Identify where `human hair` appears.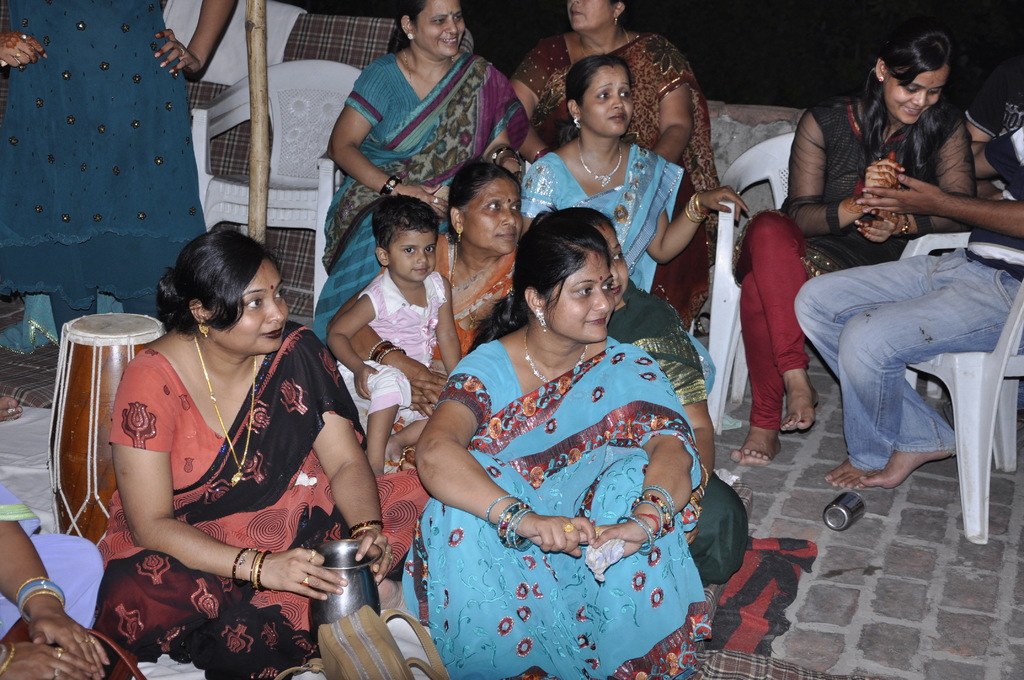
Appears at crop(158, 230, 282, 340).
